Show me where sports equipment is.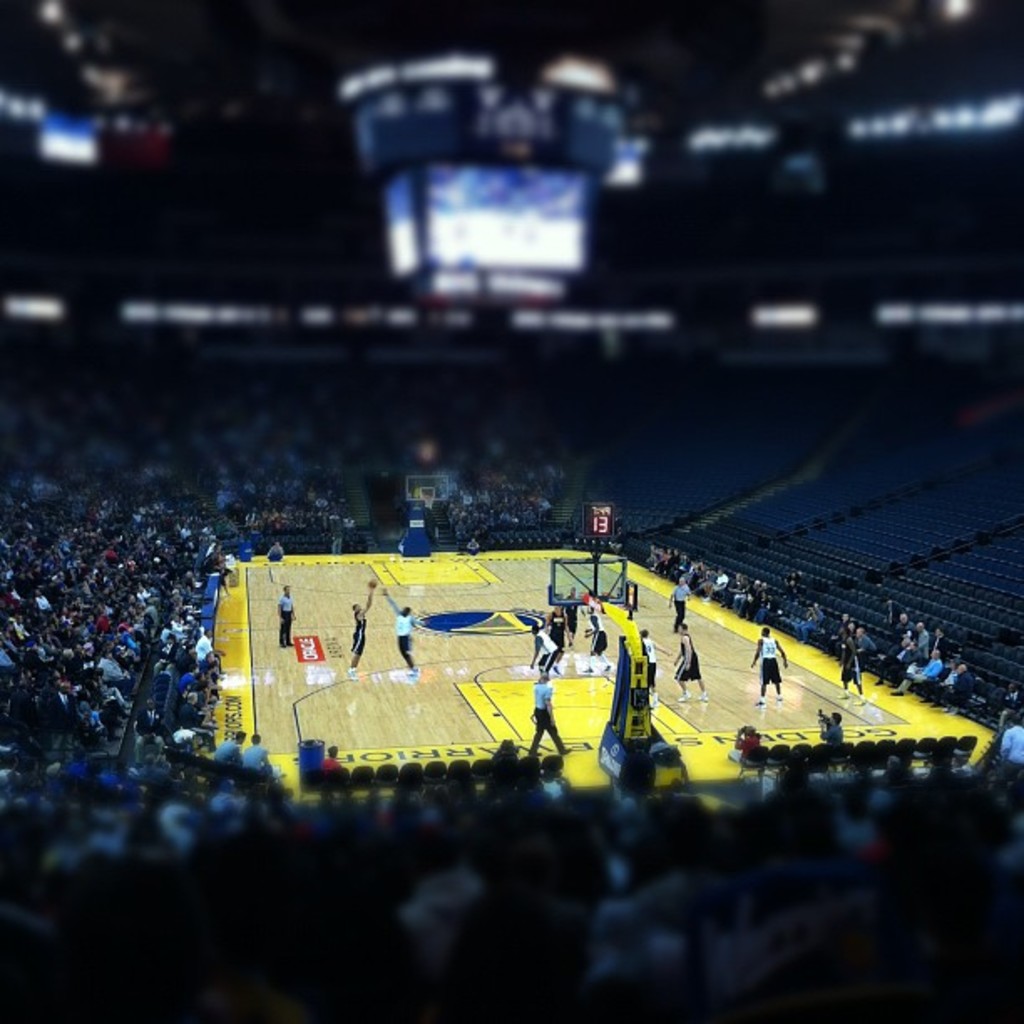
sports equipment is at pyautogui.locateOnScreen(370, 579, 376, 589).
